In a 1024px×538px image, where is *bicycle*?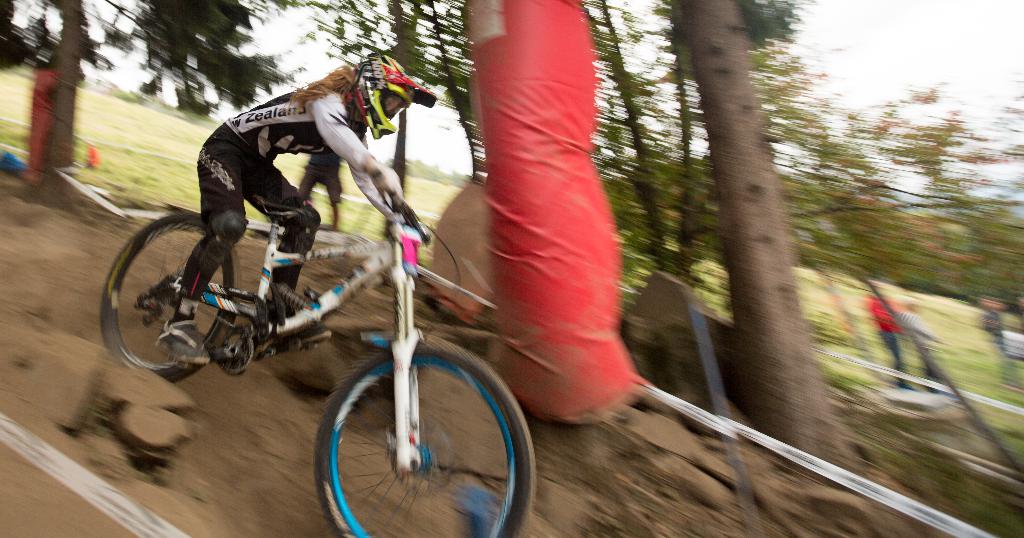
select_region(109, 167, 529, 478).
